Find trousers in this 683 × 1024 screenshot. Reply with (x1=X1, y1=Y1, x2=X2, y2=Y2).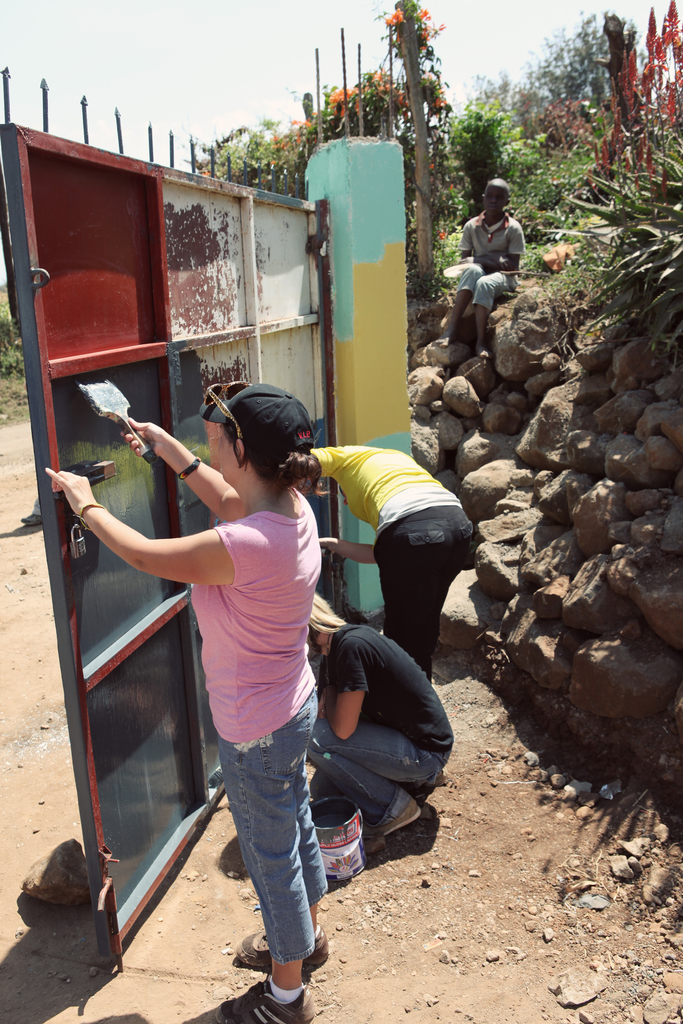
(x1=211, y1=680, x2=329, y2=961).
